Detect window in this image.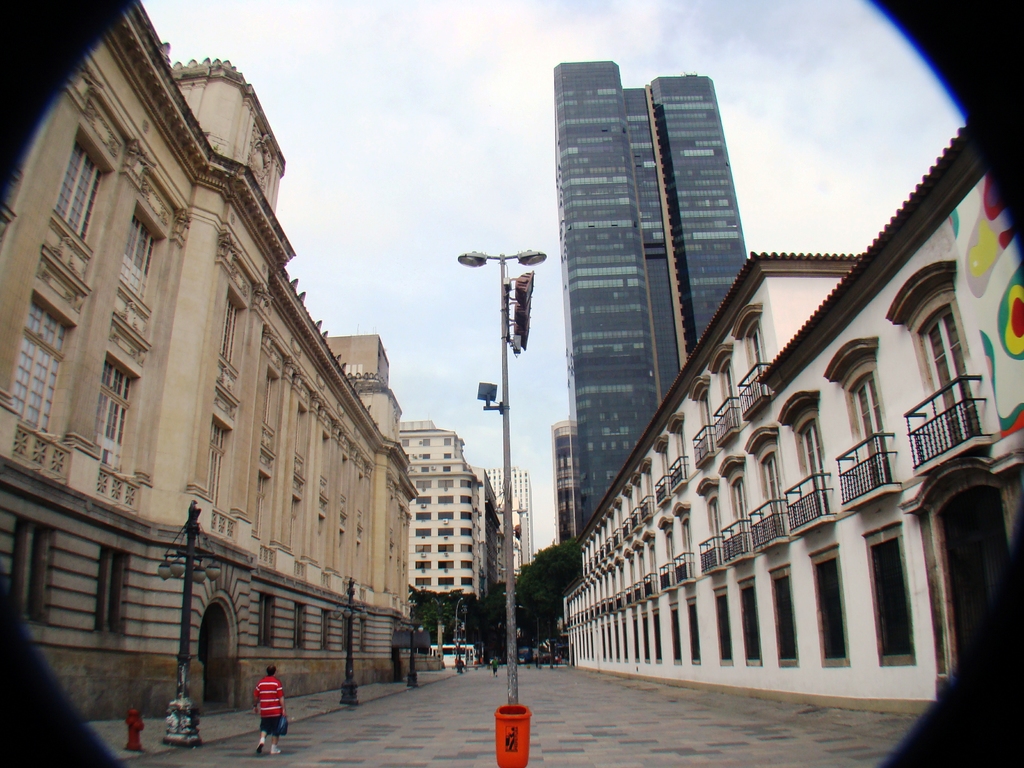
Detection: [x1=12, y1=286, x2=81, y2=435].
